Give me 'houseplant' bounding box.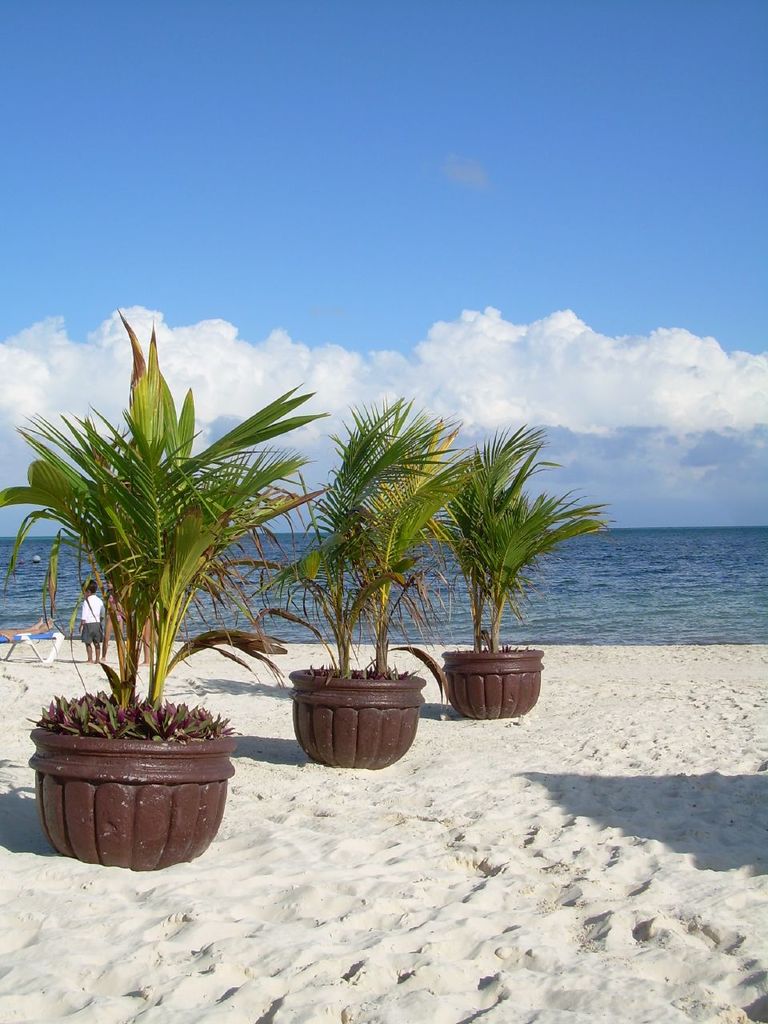
bbox=[246, 388, 498, 765].
